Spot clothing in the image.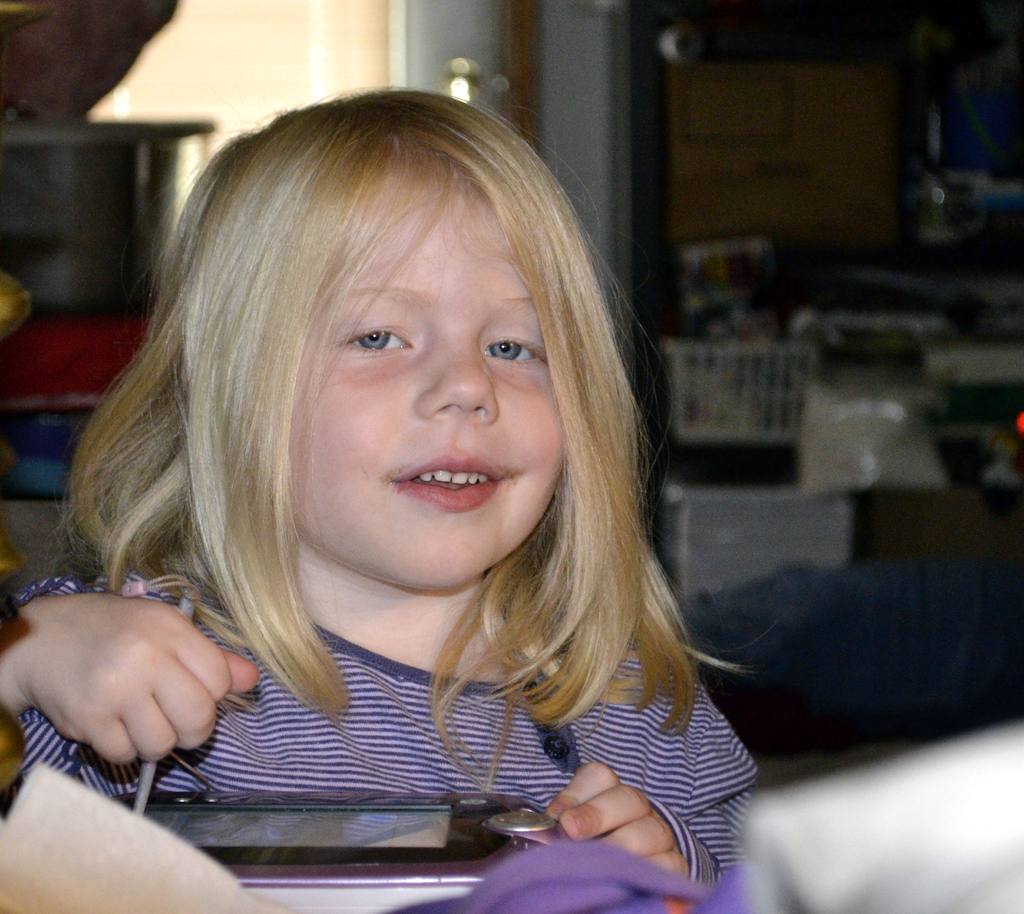
clothing found at (left=0, top=506, right=813, bottom=867).
